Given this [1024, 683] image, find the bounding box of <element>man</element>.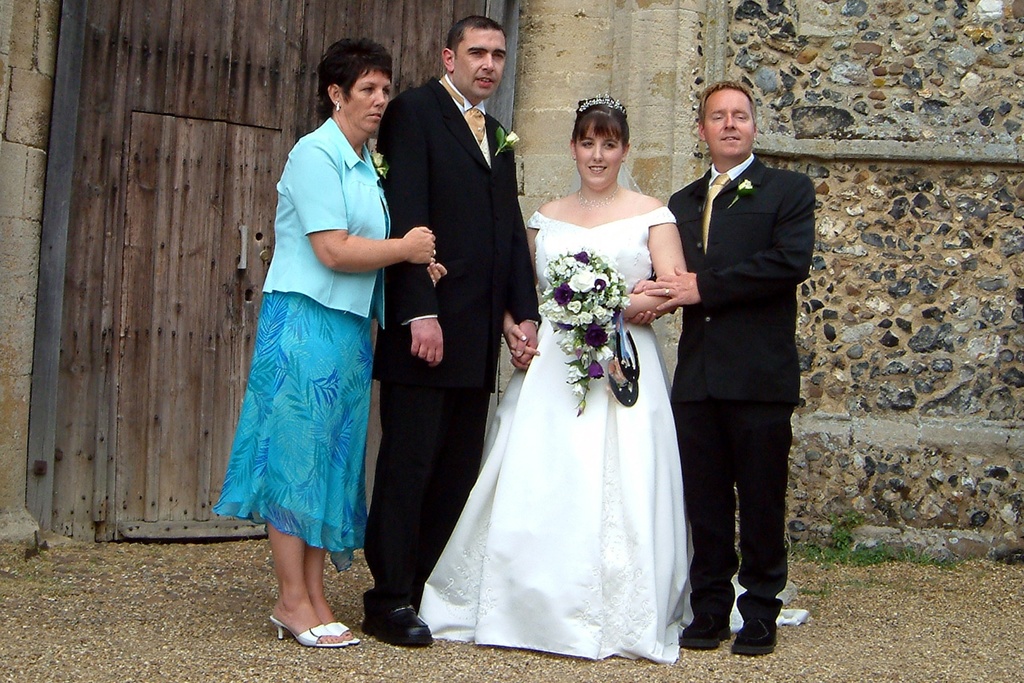
<bbox>623, 83, 822, 660</bbox>.
